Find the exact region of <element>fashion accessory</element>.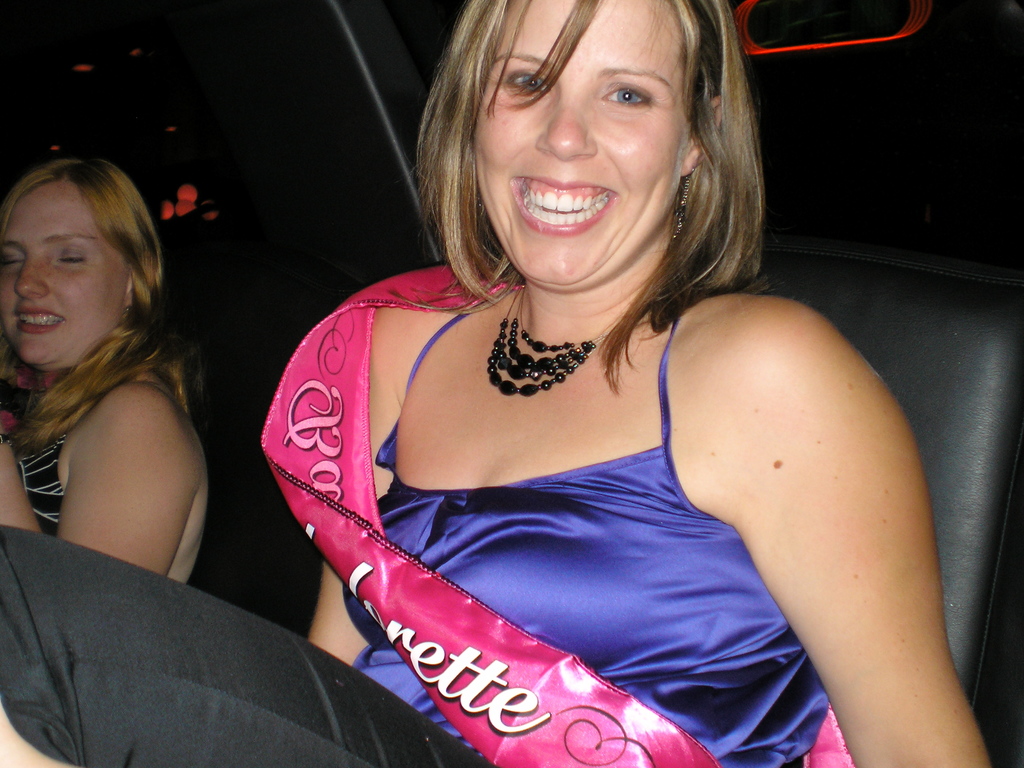
Exact region: <bbox>674, 179, 698, 240</bbox>.
